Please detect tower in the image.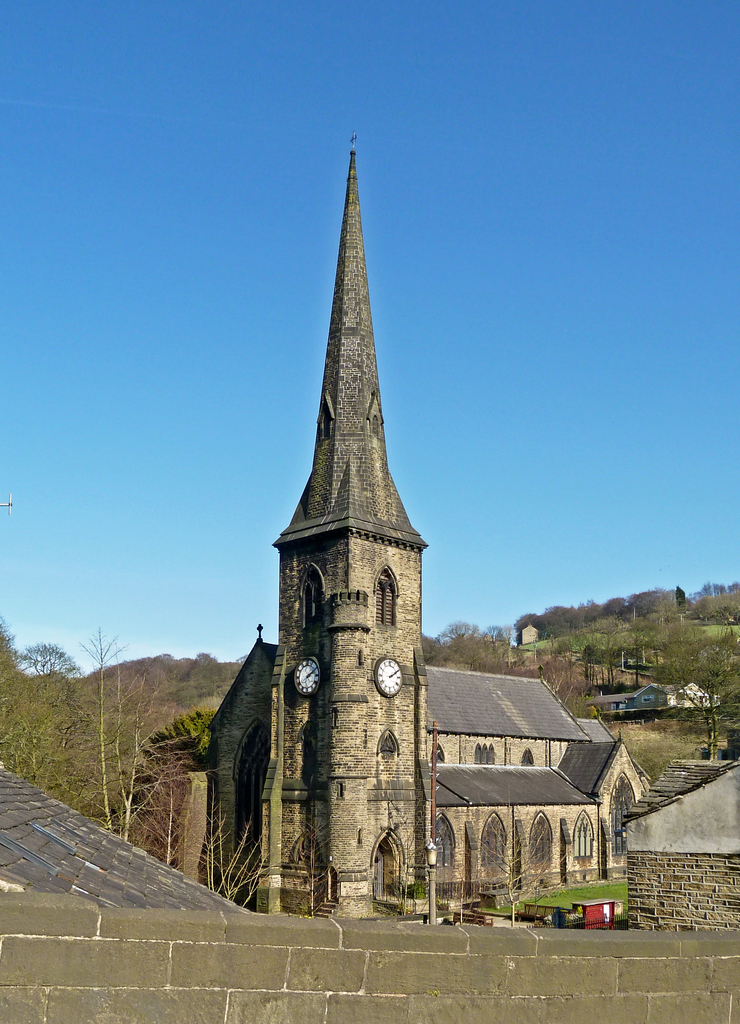
box(275, 136, 432, 908).
